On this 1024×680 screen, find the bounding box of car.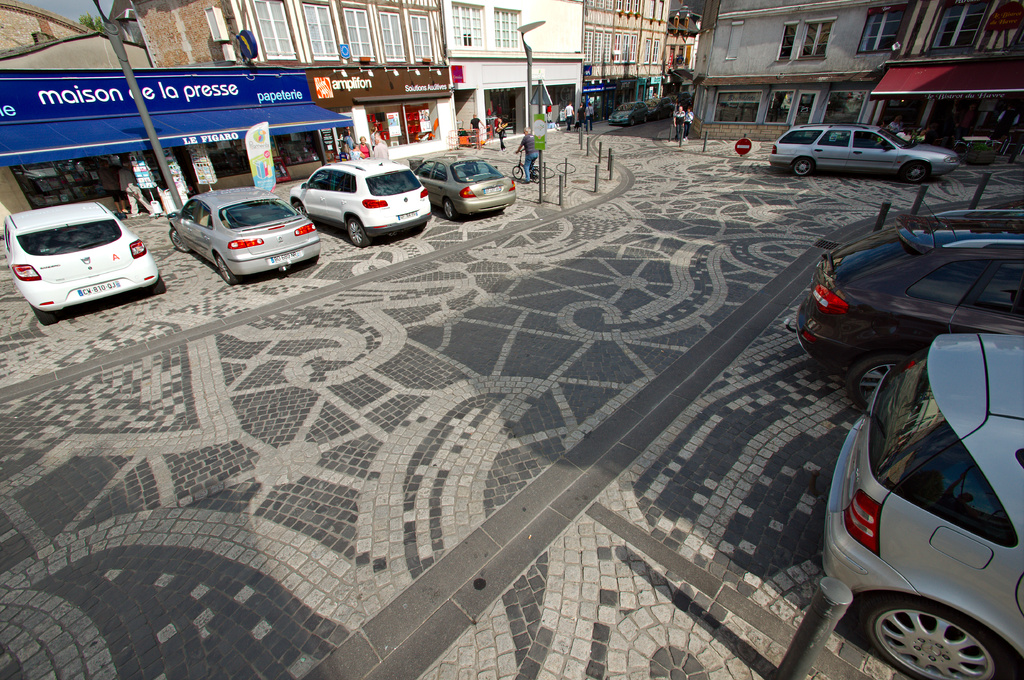
Bounding box: (x1=647, y1=97, x2=673, y2=119).
